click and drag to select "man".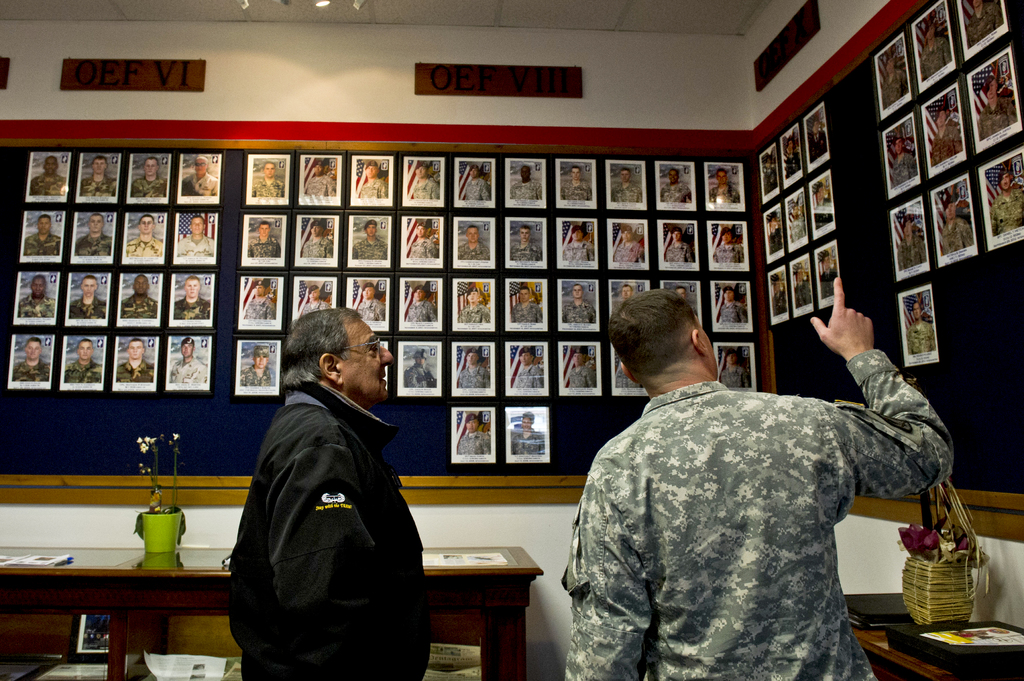
Selection: x1=907 y1=299 x2=934 y2=351.
